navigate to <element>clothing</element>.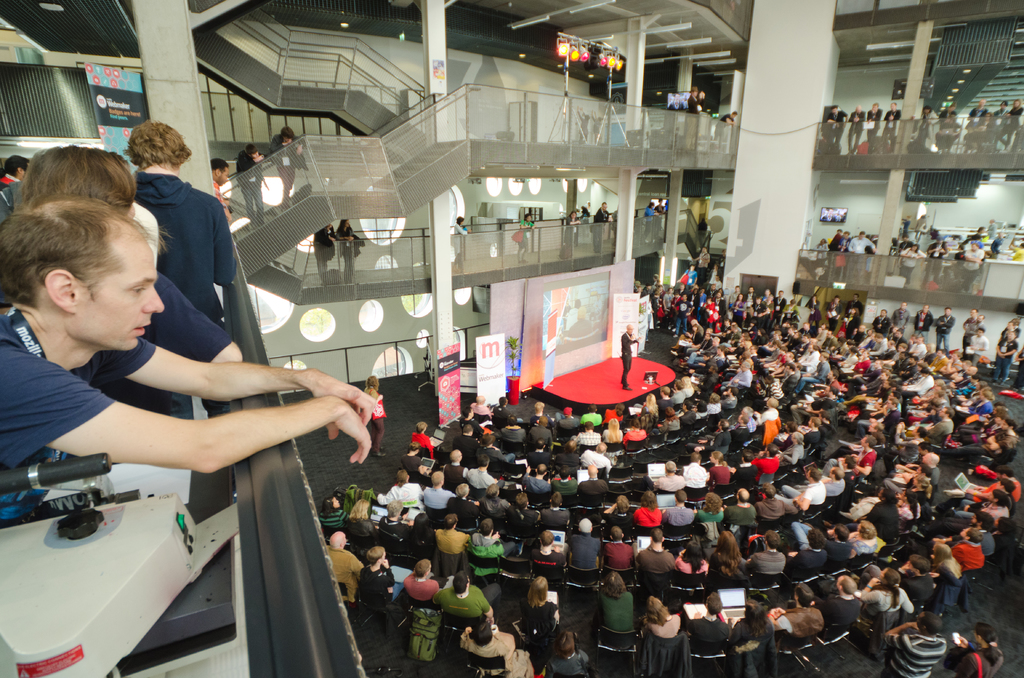
Navigation target: [left=602, top=534, right=631, bottom=569].
